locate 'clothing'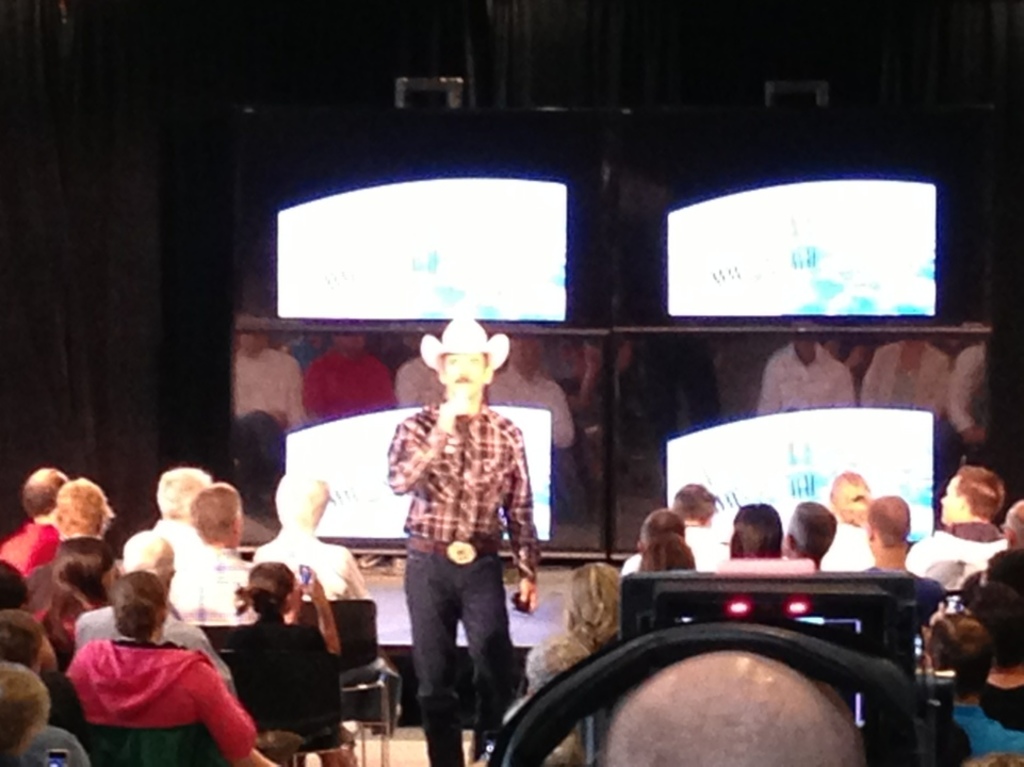
(x1=907, y1=520, x2=1005, y2=584)
